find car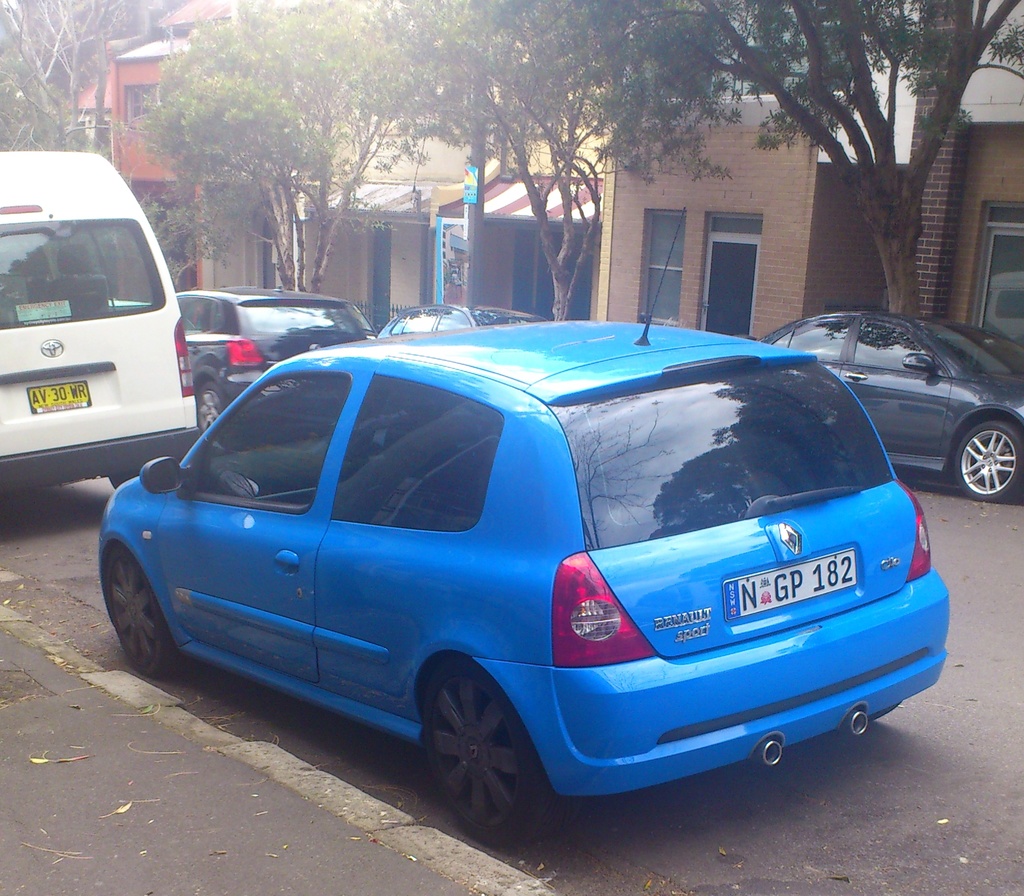
Rect(175, 290, 375, 428)
